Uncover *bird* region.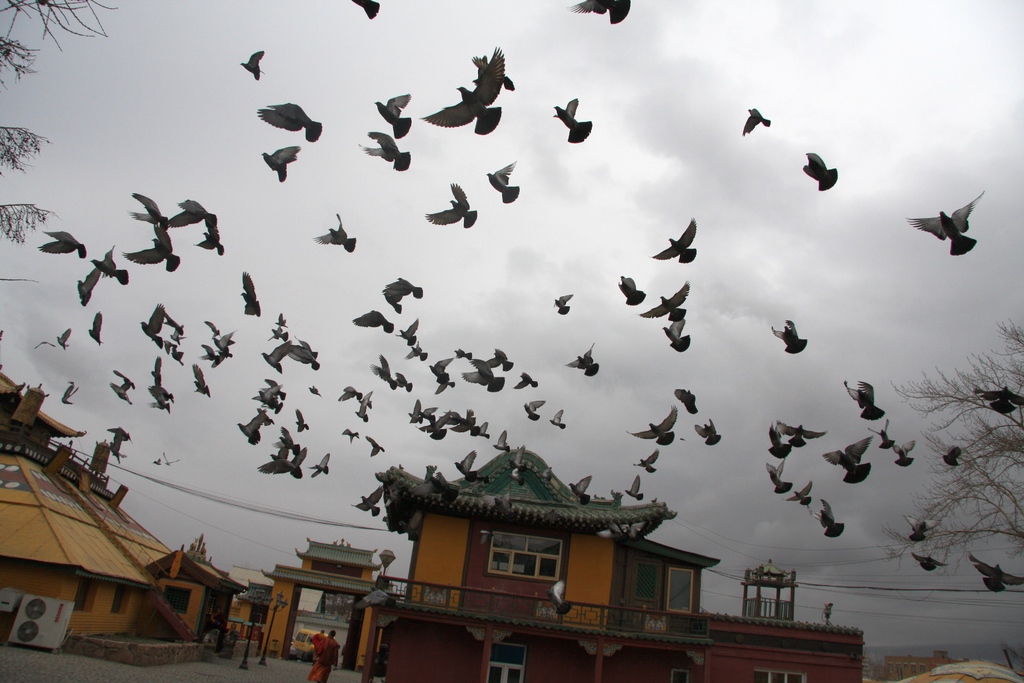
Uncovered: <box>691,417,723,445</box>.
